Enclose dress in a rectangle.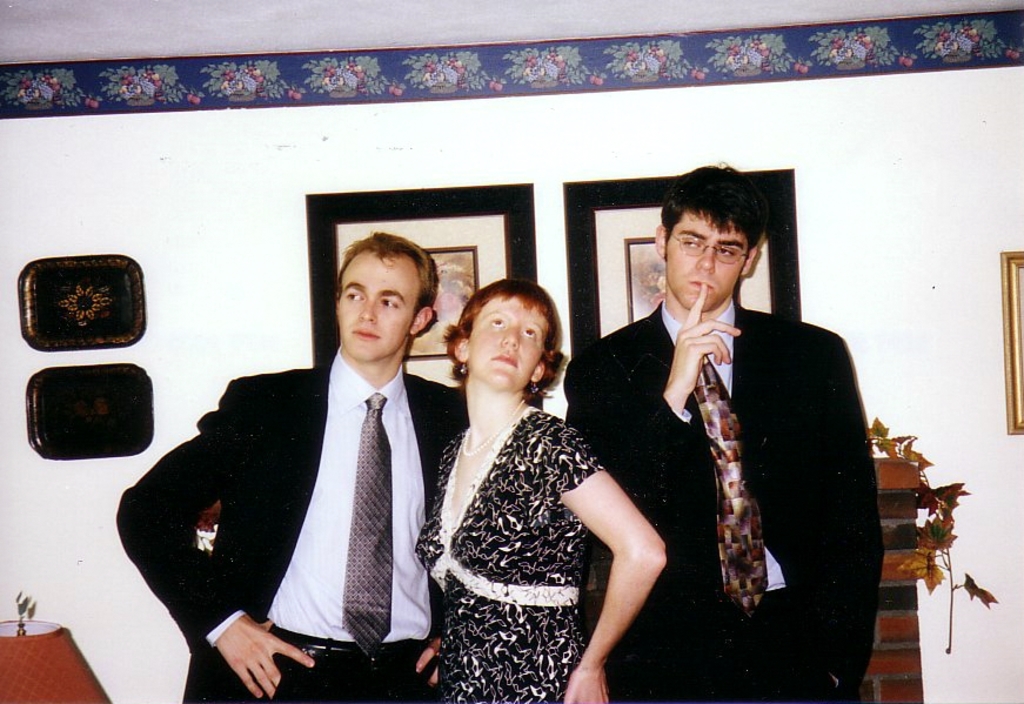
bbox=[415, 407, 604, 703].
